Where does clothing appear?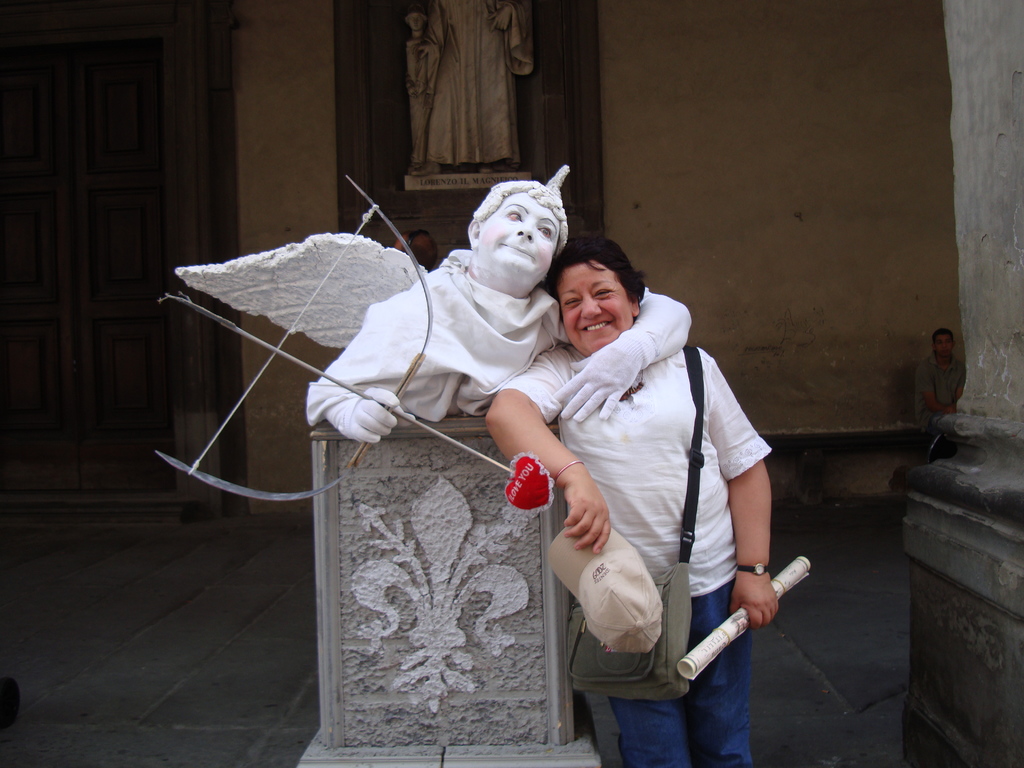
Appears at crop(904, 356, 956, 433).
